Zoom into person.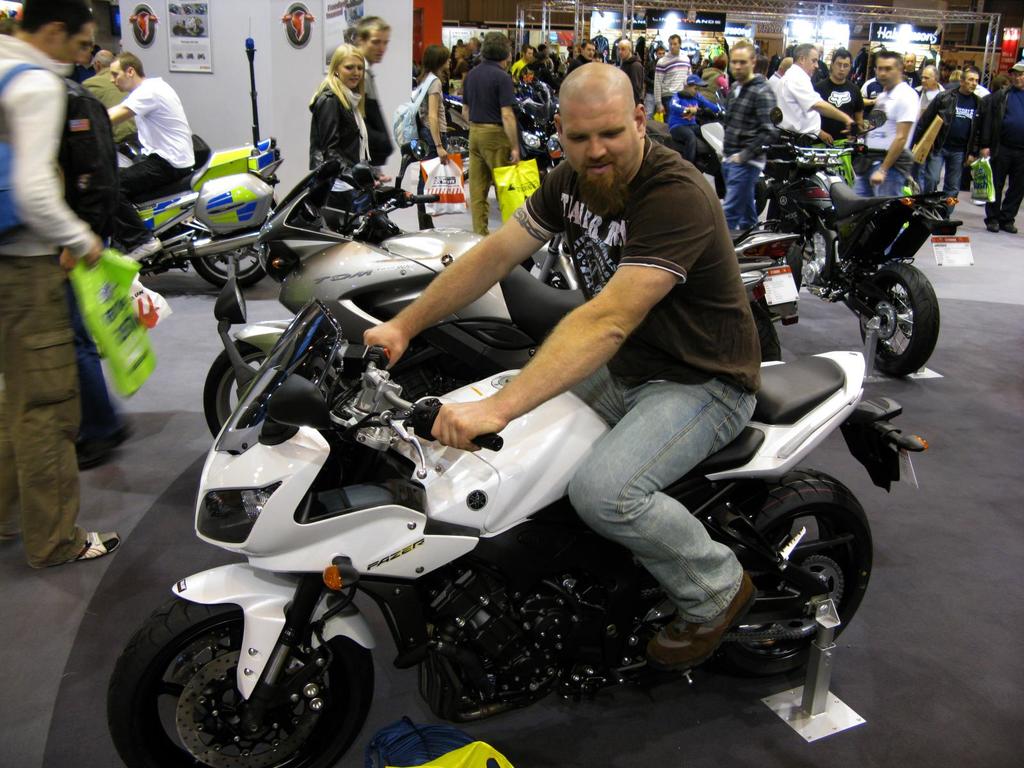
Zoom target: 913:68:980:223.
